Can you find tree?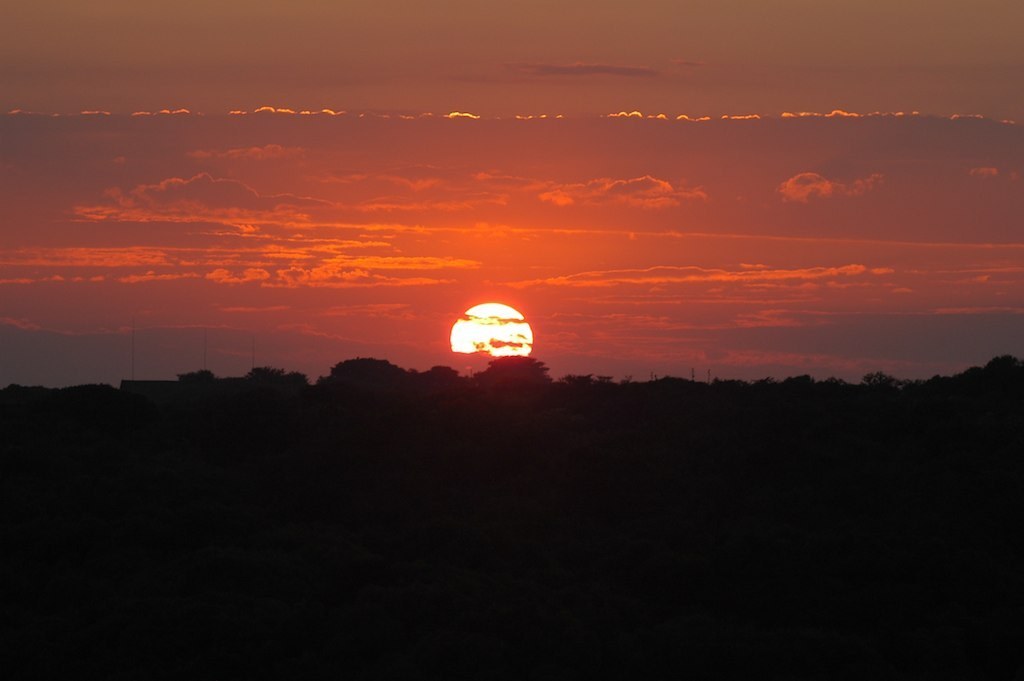
Yes, bounding box: 851/368/904/388.
